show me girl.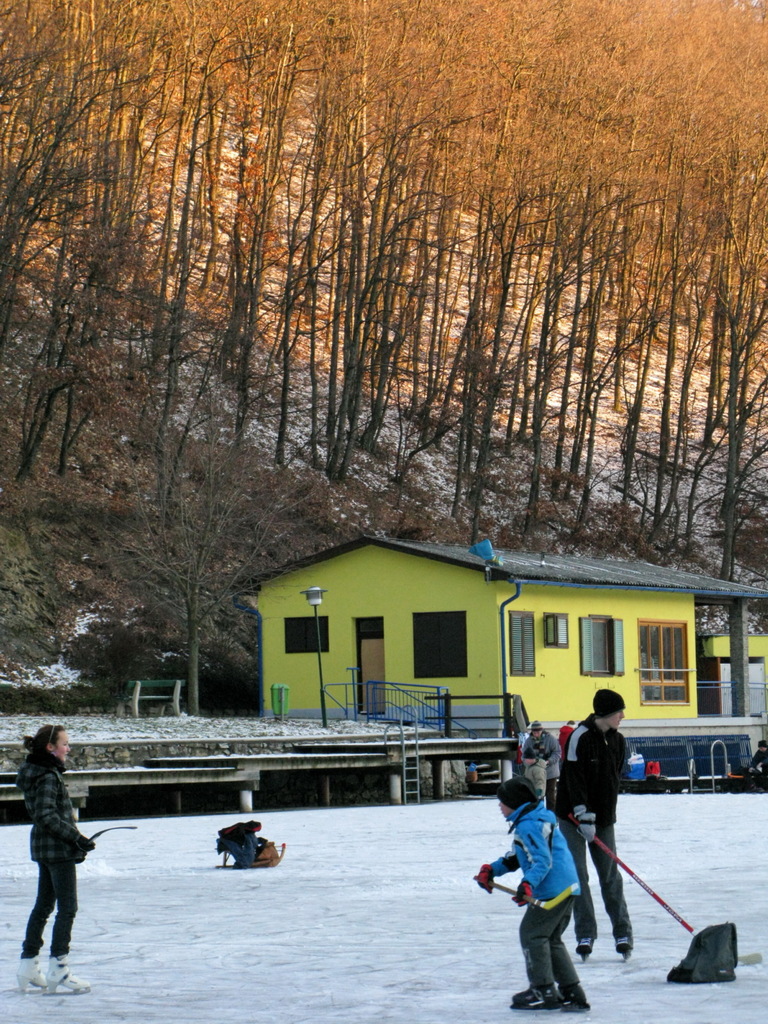
girl is here: 26, 707, 118, 1000.
